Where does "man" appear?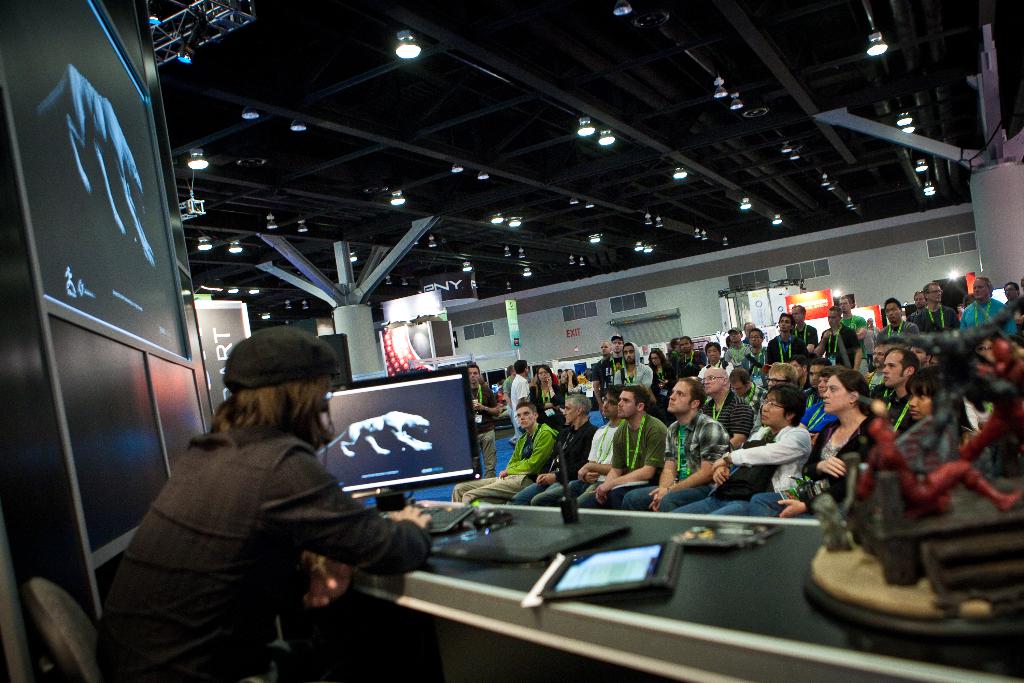
Appears at (x1=598, y1=334, x2=626, y2=389).
